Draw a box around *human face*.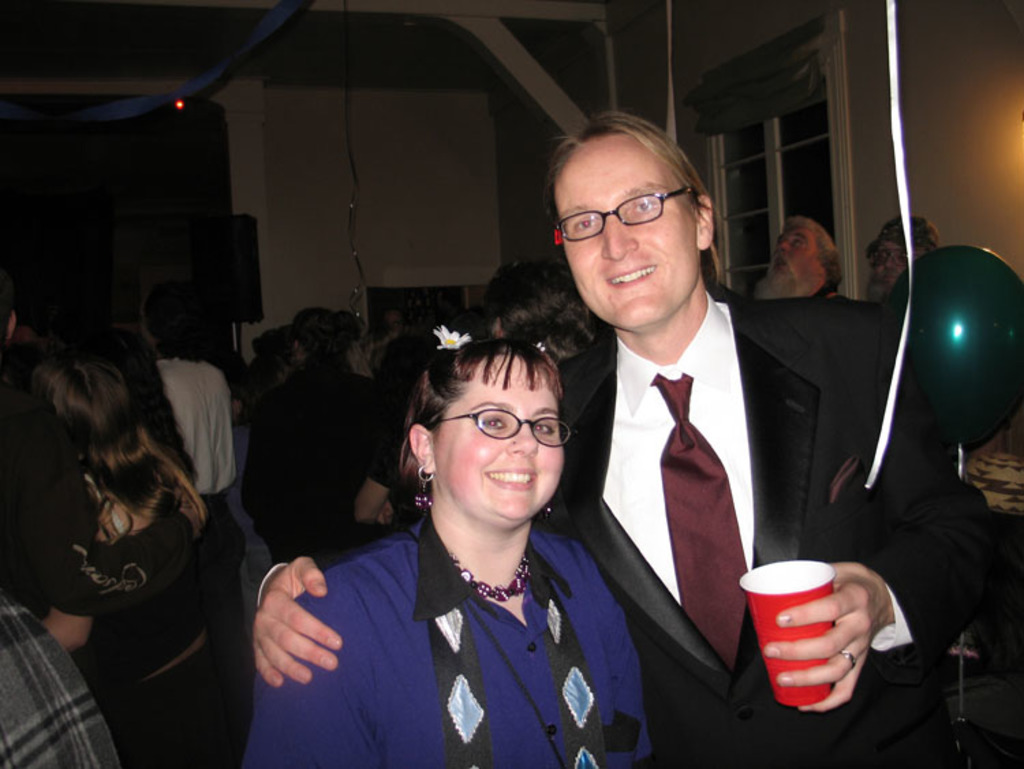
x1=767, y1=231, x2=825, y2=296.
